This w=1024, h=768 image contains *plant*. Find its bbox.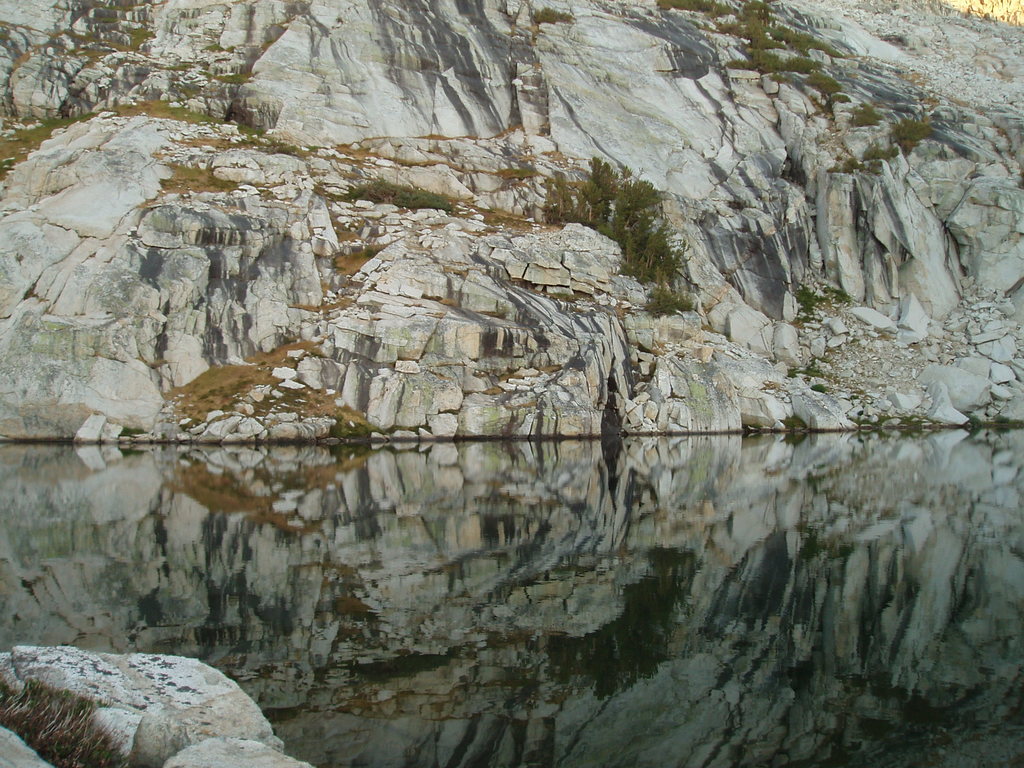
799, 365, 822, 374.
